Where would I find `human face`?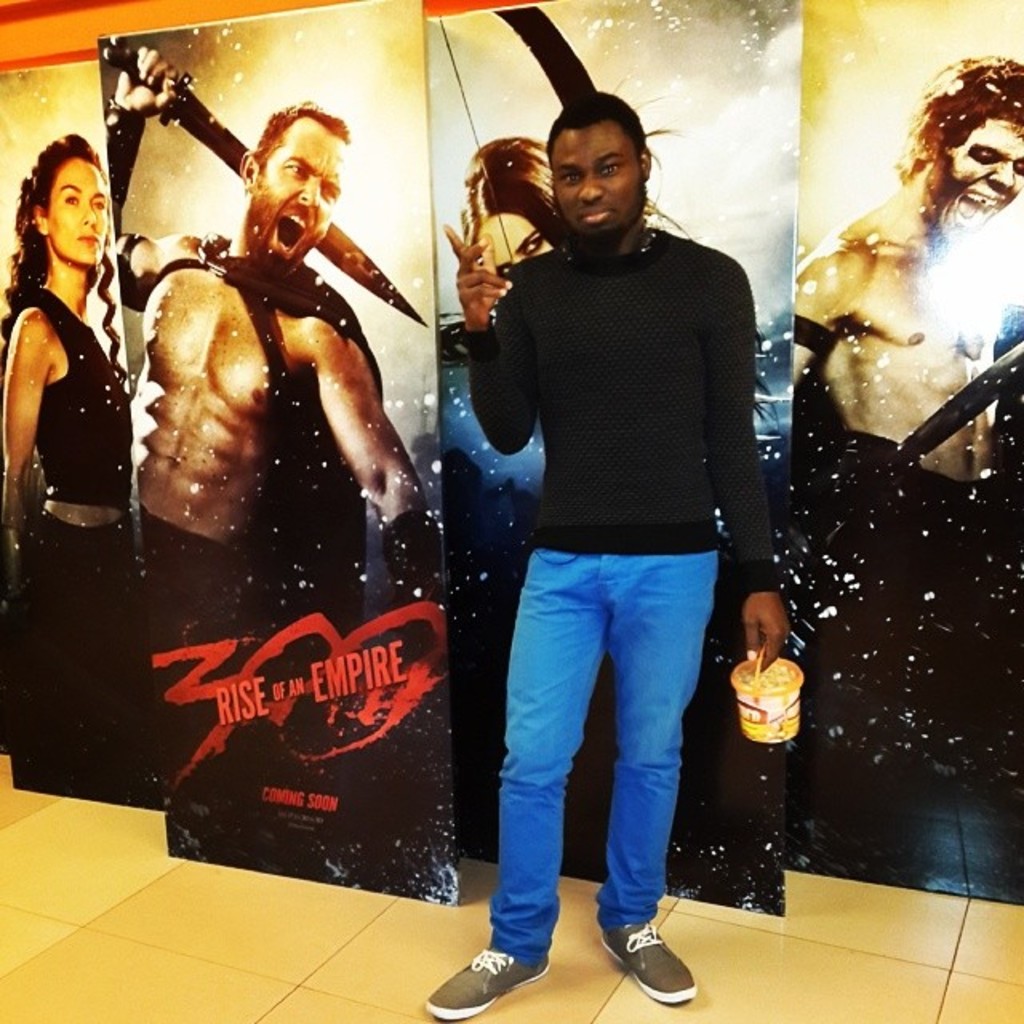
At <region>547, 122, 645, 240</region>.
